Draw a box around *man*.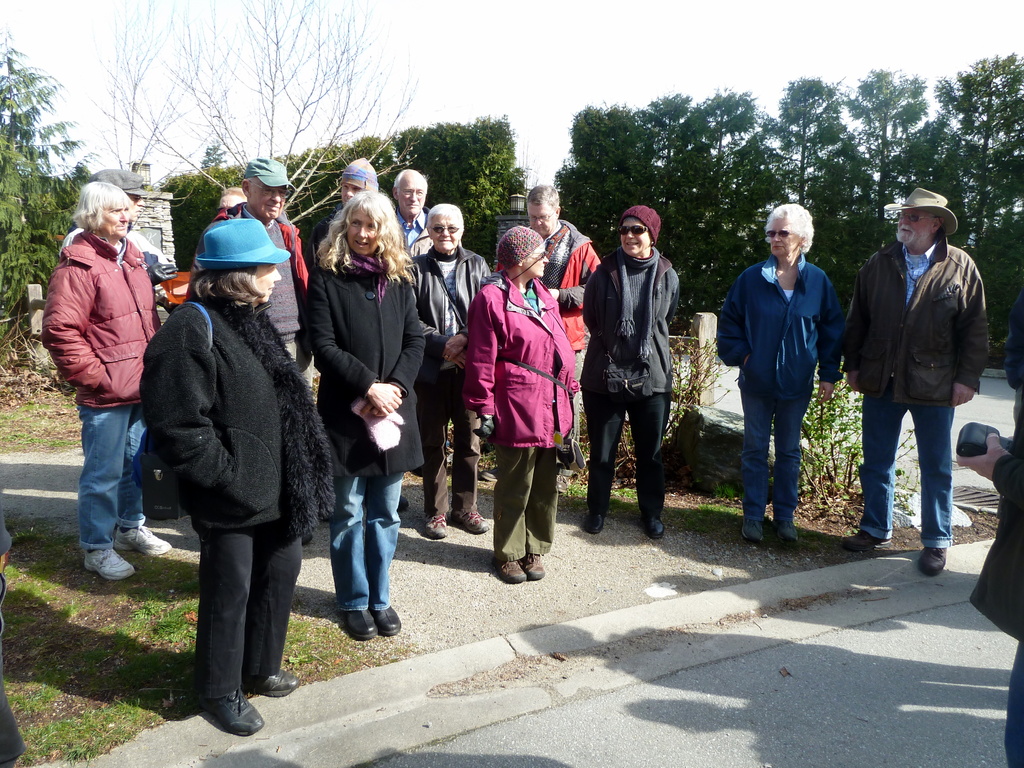
{"left": 396, "top": 166, "right": 426, "bottom": 265}.
